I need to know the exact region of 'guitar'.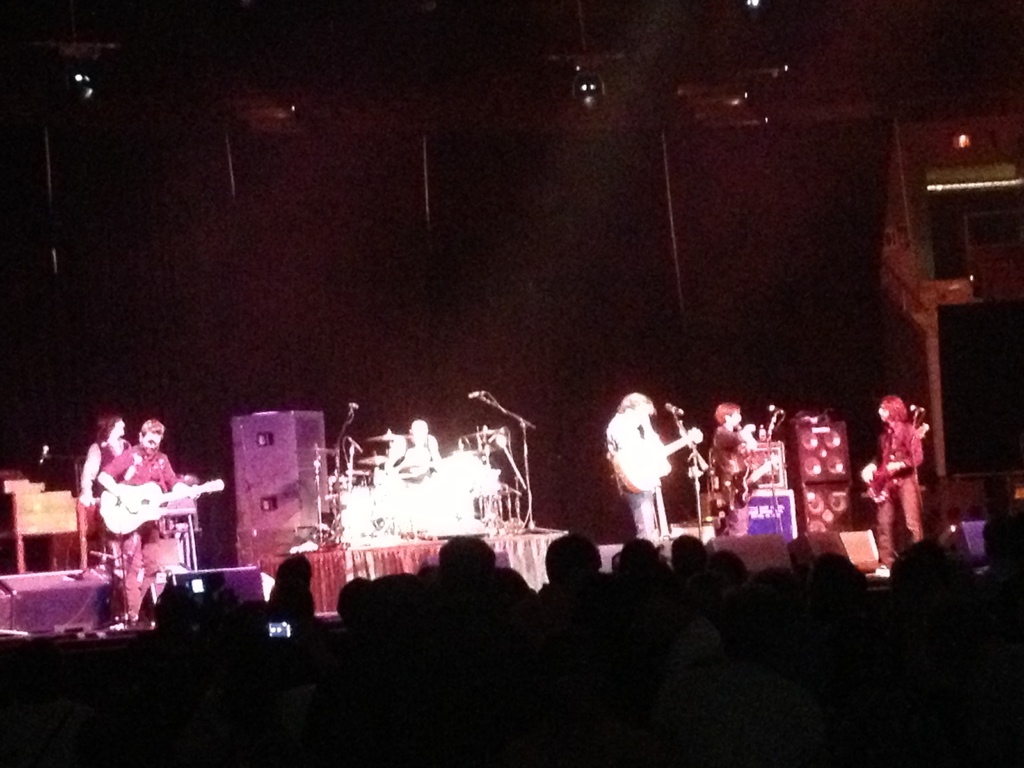
Region: region(865, 418, 925, 502).
